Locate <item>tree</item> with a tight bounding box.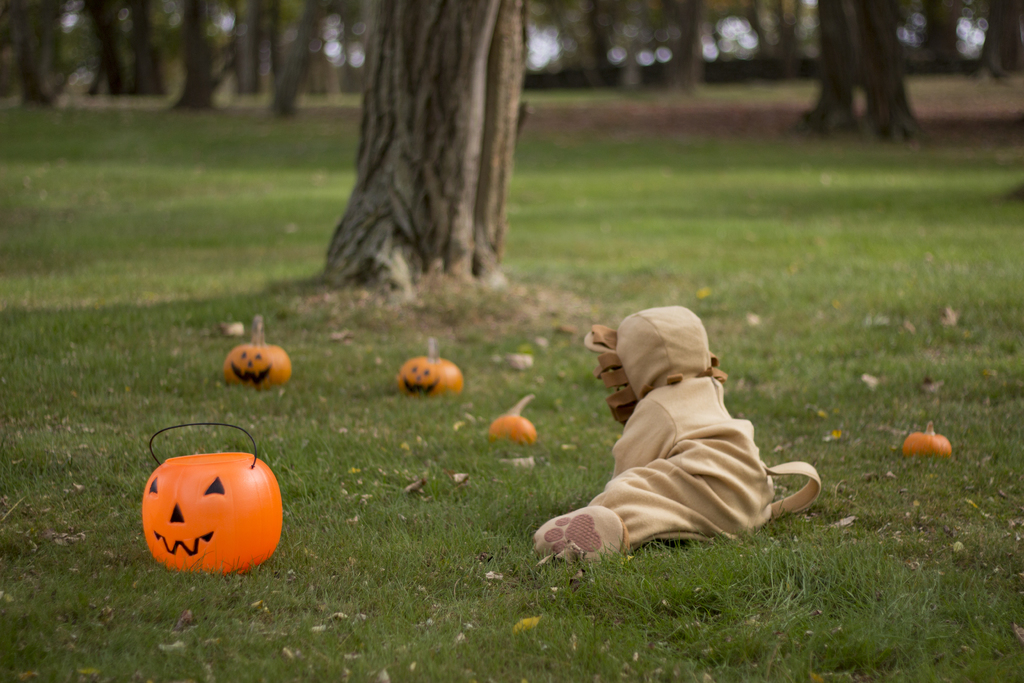
323/0/527/293.
